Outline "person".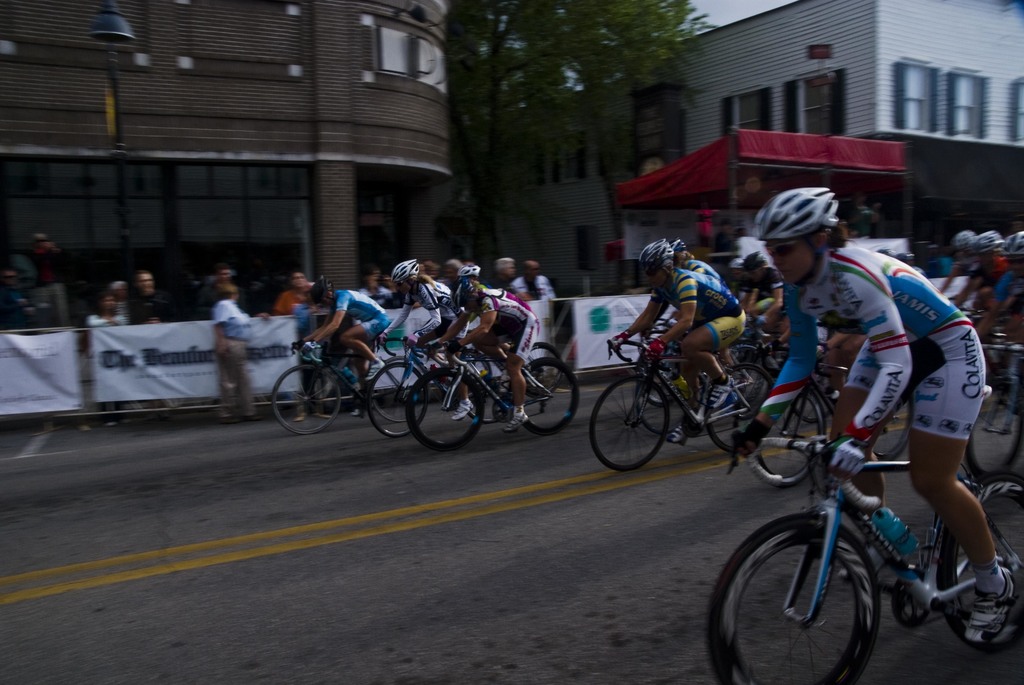
Outline: bbox=(515, 258, 559, 302).
